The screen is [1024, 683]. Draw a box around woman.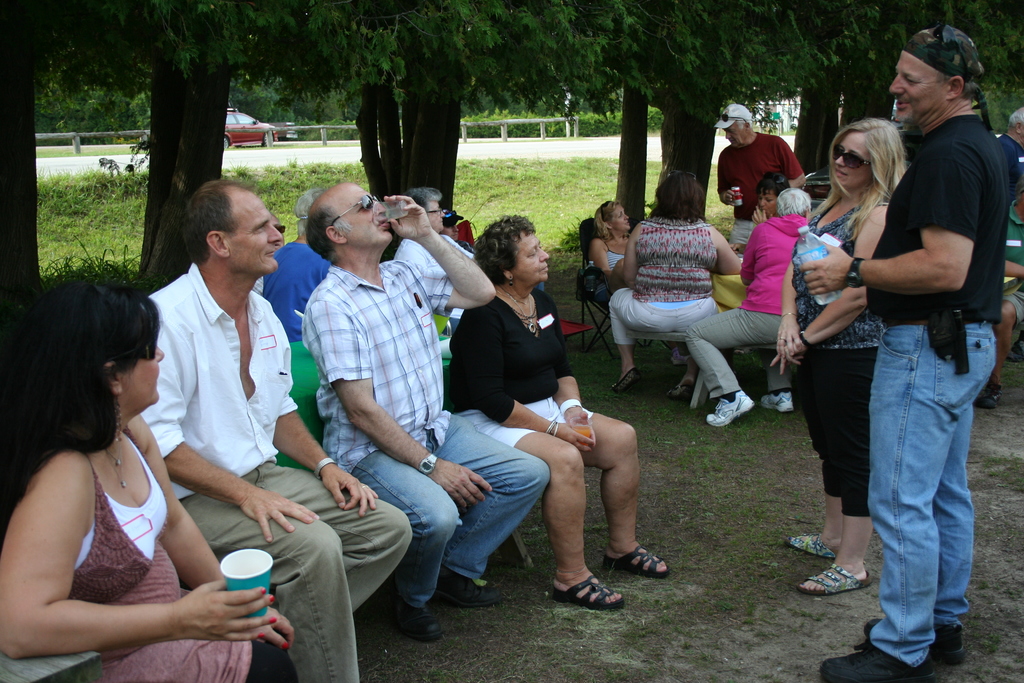
crop(5, 253, 248, 679).
